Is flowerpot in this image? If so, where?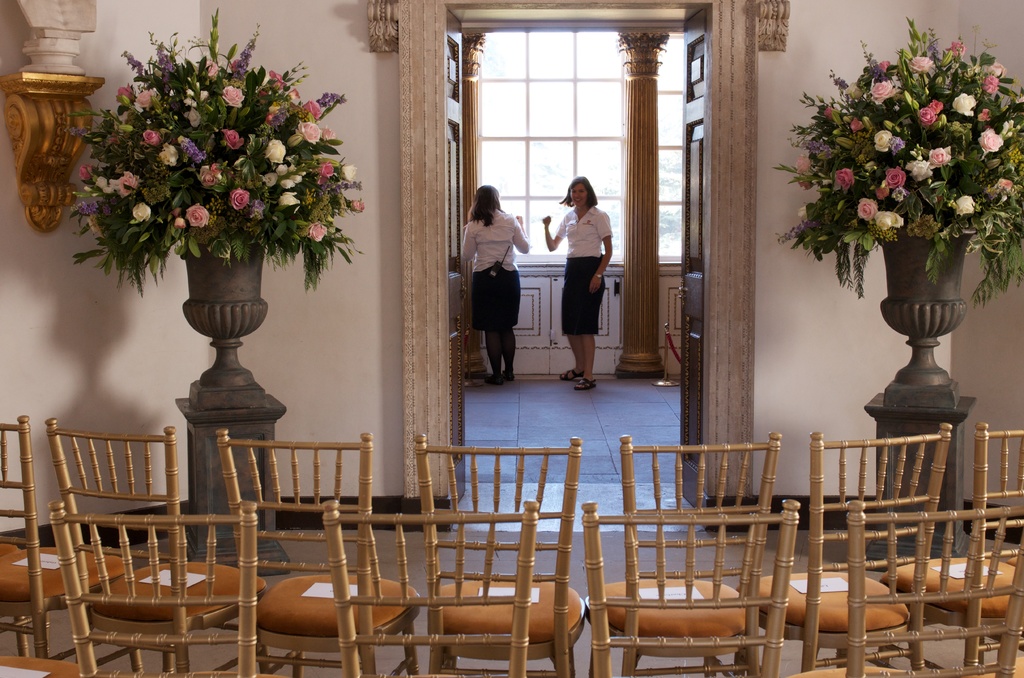
Yes, at [left=181, top=235, right=270, bottom=407].
